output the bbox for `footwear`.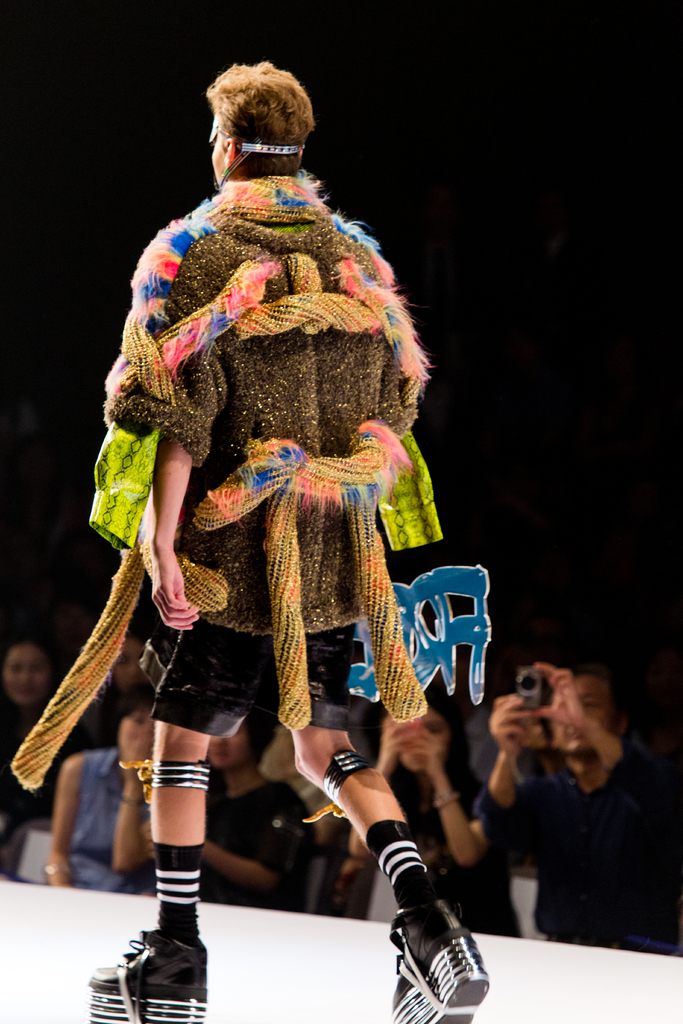
(87, 925, 208, 1000).
